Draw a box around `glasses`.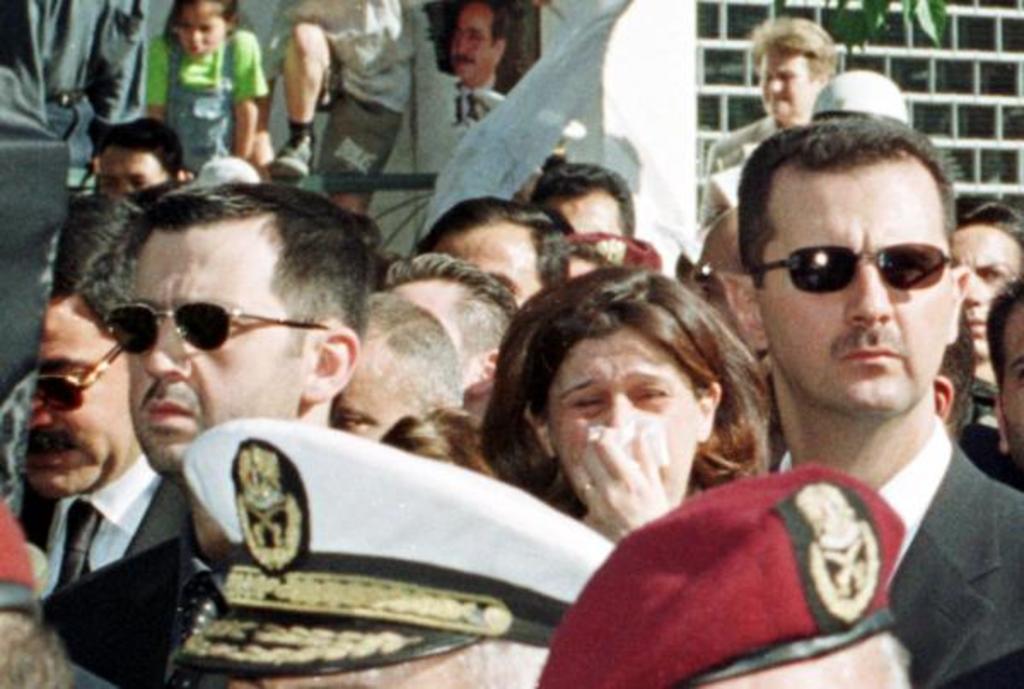
bbox=[759, 240, 949, 292].
